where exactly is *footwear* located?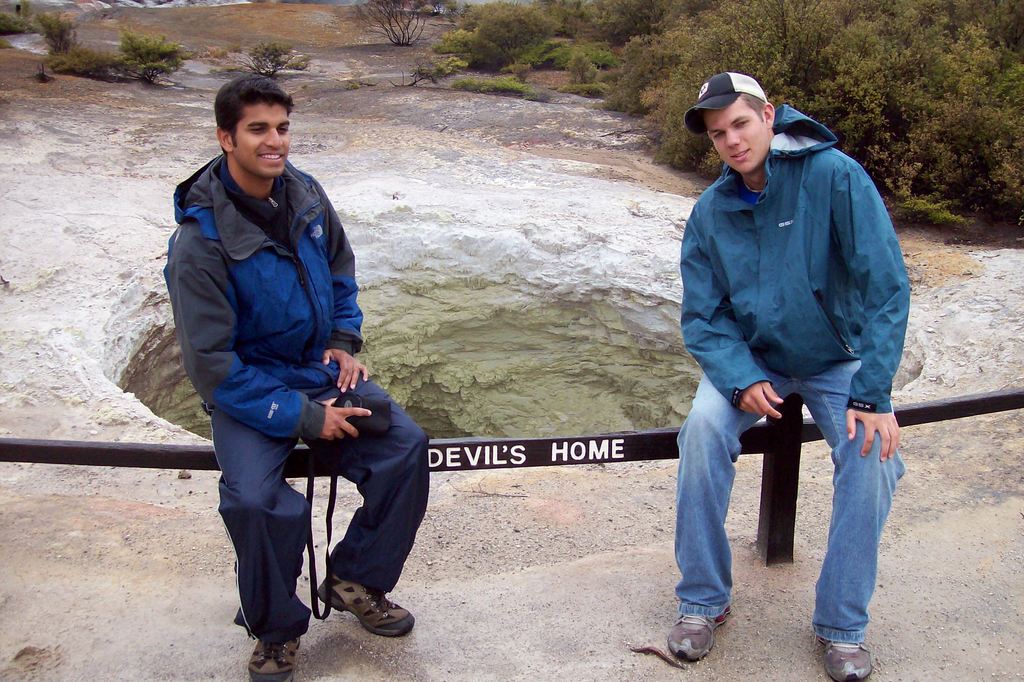
Its bounding box is BBox(316, 565, 417, 638).
